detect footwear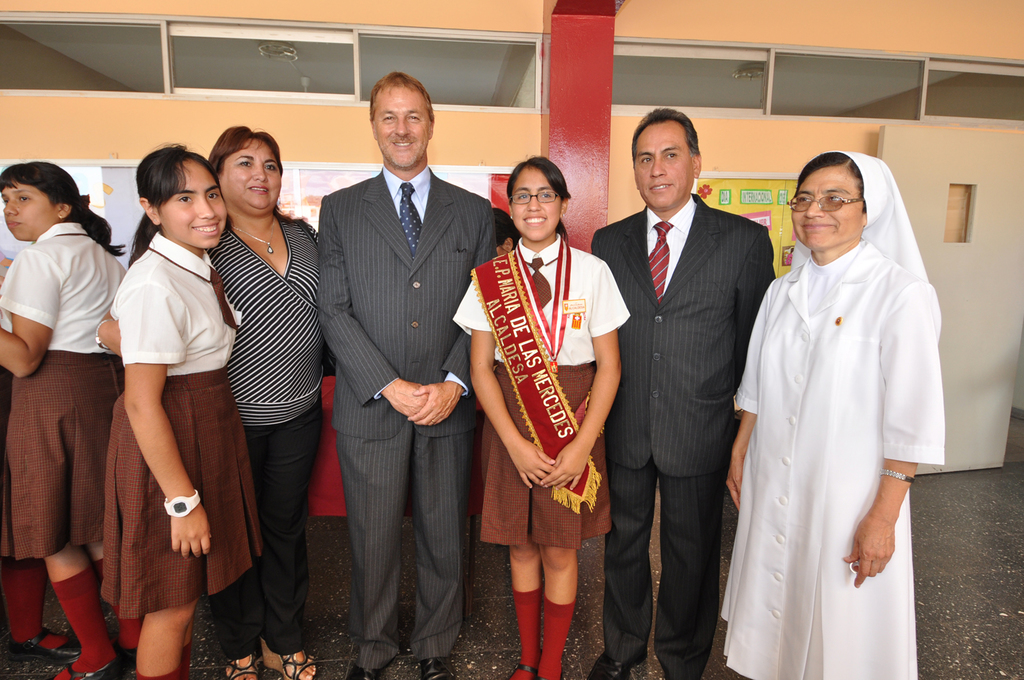
[x1=510, y1=666, x2=538, y2=679]
